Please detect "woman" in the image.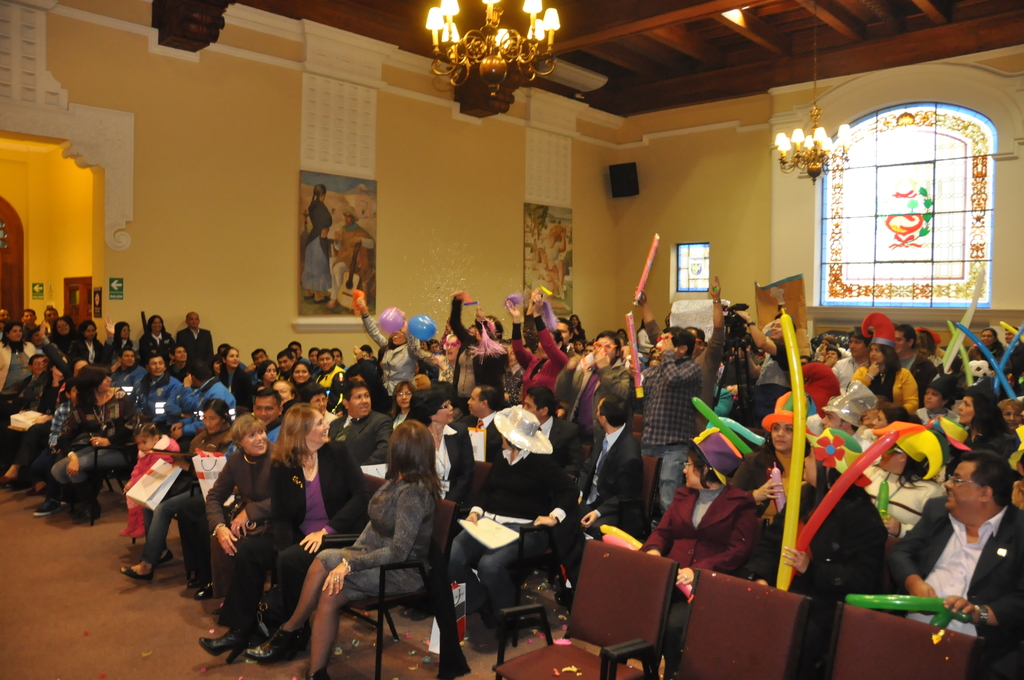
Rect(73, 316, 107, 373).
